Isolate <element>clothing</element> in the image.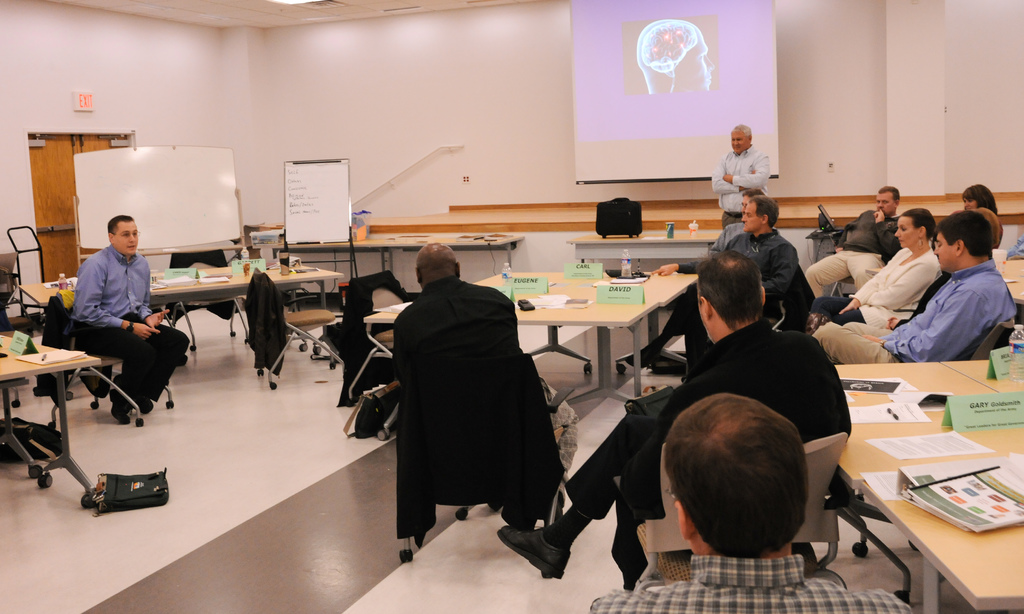
Isolated region: left=637, top=223, right=806, bottom=362.
